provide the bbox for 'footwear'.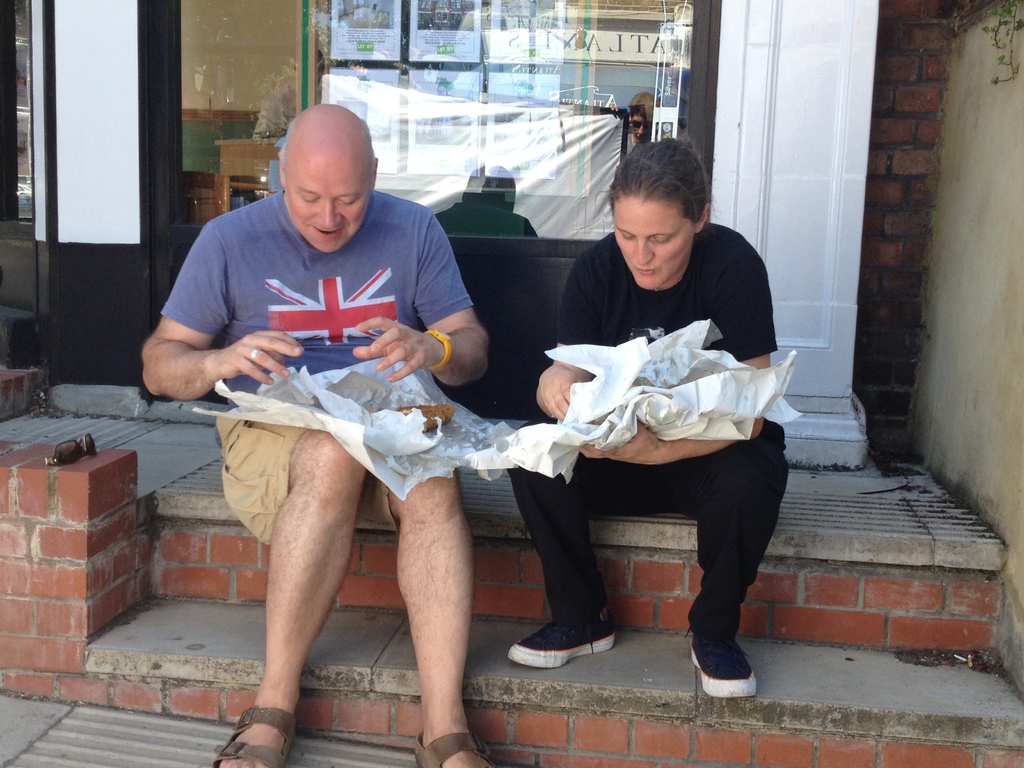
[left=413, top=728, right=500, bottom=767].
